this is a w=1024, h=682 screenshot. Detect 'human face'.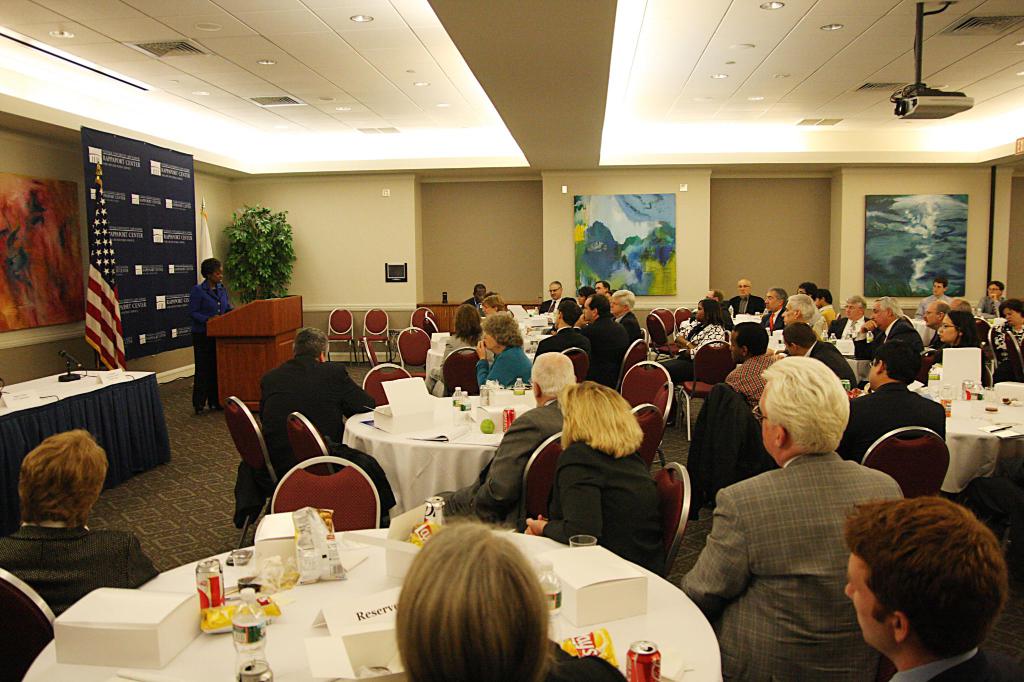
[left=481, top=330, right=495, bottom=350].
